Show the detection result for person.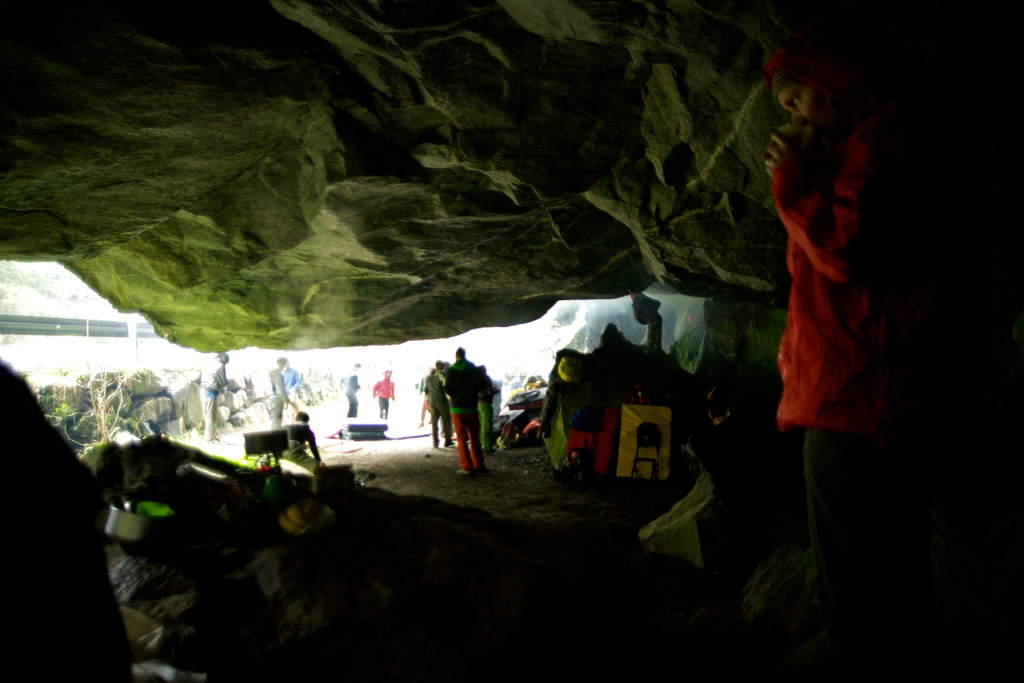
{"left": 337, "top": 361, "right": 368, "bottom": 419}.
